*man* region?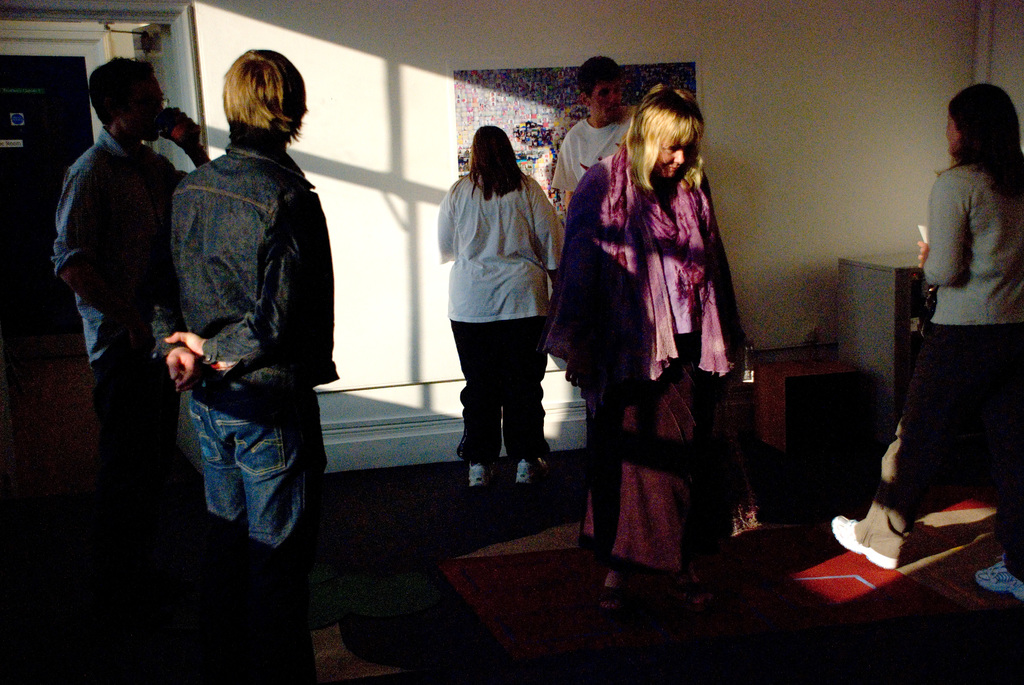
[x1=148, y1=53, x2=336, y2=684]
